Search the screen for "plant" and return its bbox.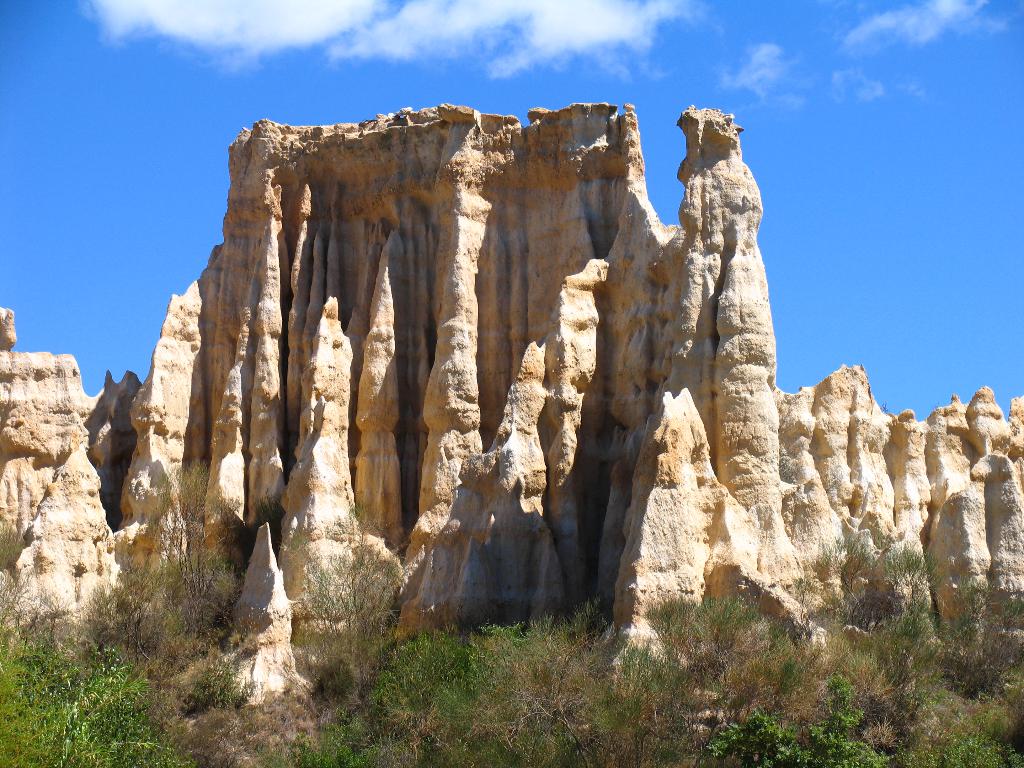
Found: {"x1": 701, "y1": 675, "x2": 893, "y2": 767}.
